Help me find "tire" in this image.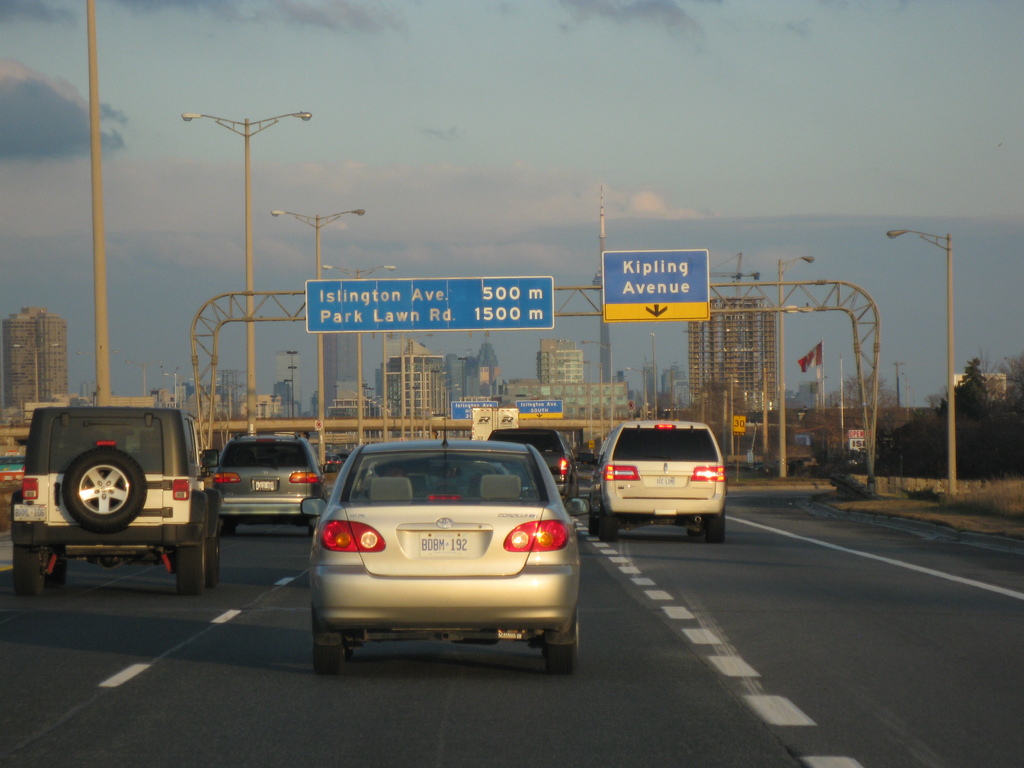
Found it: (x1=40, y1=545, x2=66, y2=586).
